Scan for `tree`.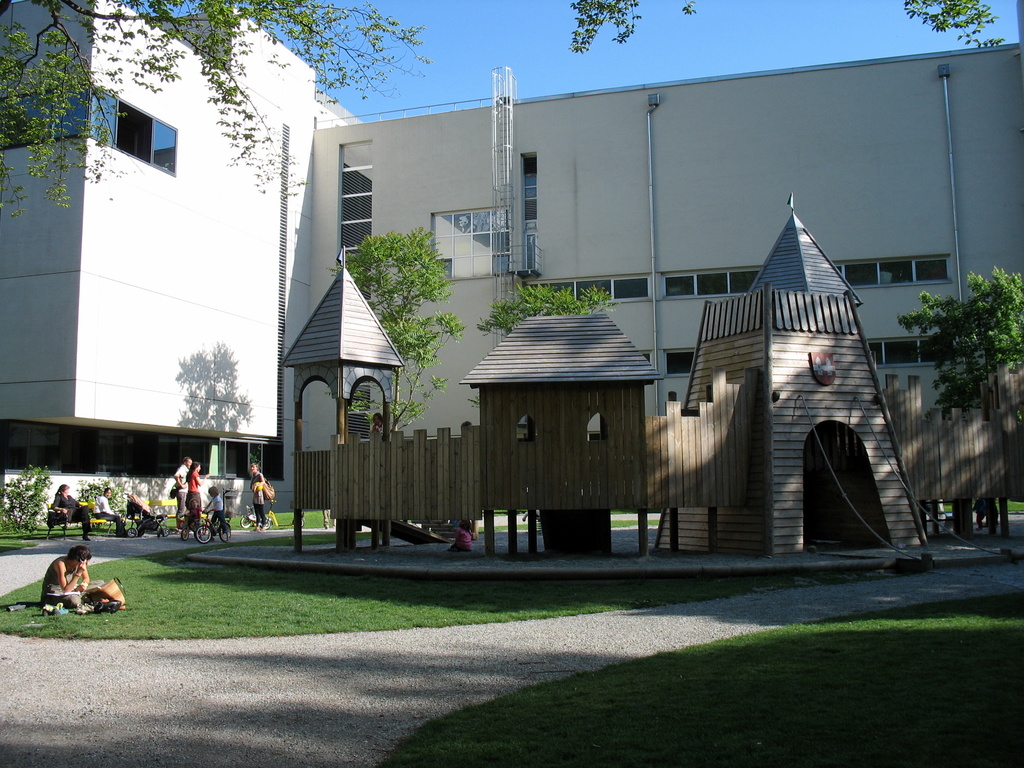
Scan result: [899, 1, 1010, 47].
